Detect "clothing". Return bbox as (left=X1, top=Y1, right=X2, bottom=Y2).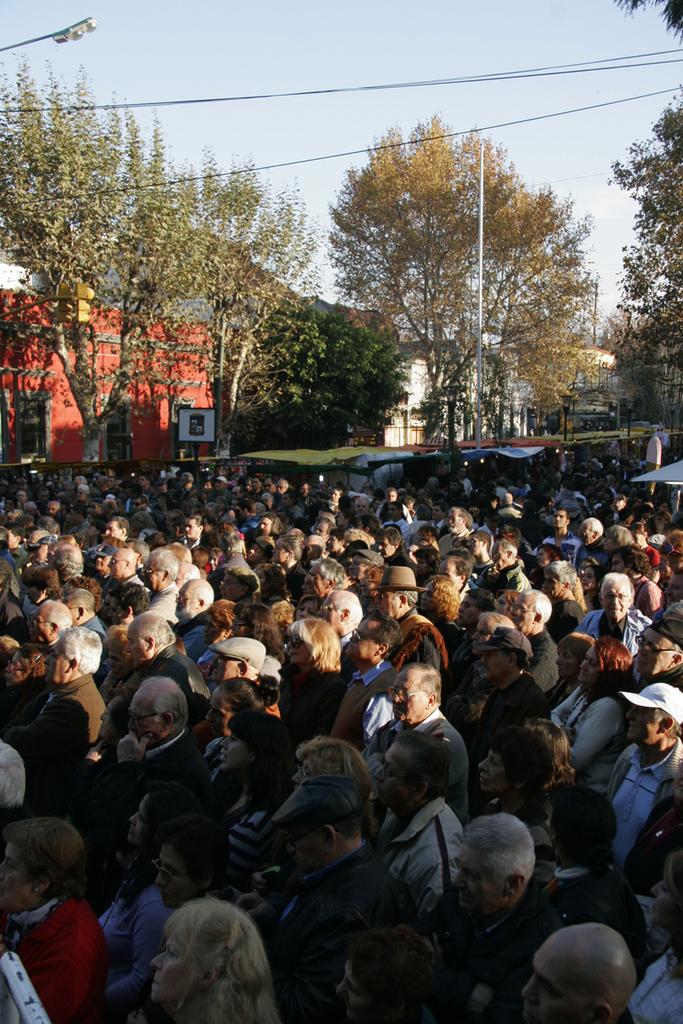
(left=90, top=634, right=219, bottom=748).
